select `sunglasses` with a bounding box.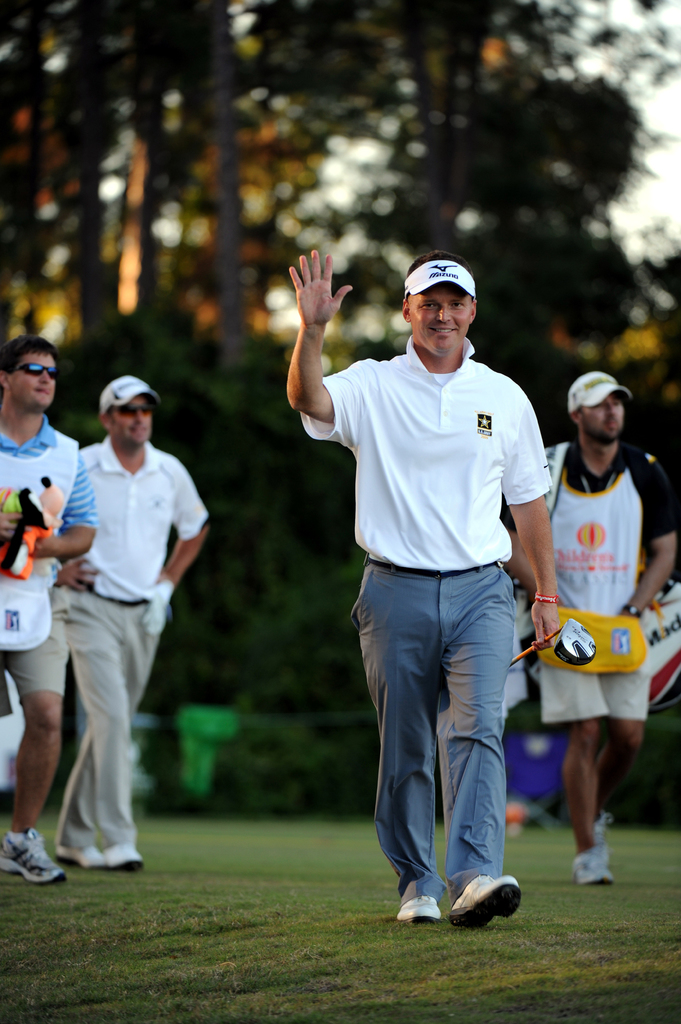
bbox=[109, 407, 159, 419].
